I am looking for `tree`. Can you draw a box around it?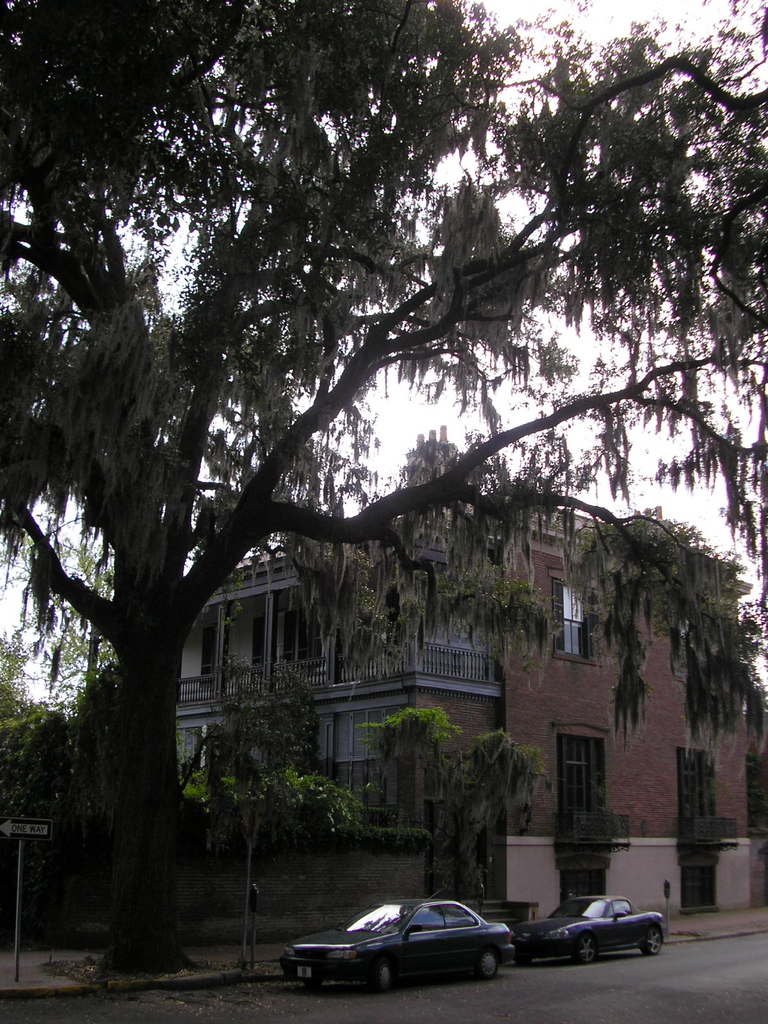
Sure, the bounding box is (378, 657, 488, 865).
